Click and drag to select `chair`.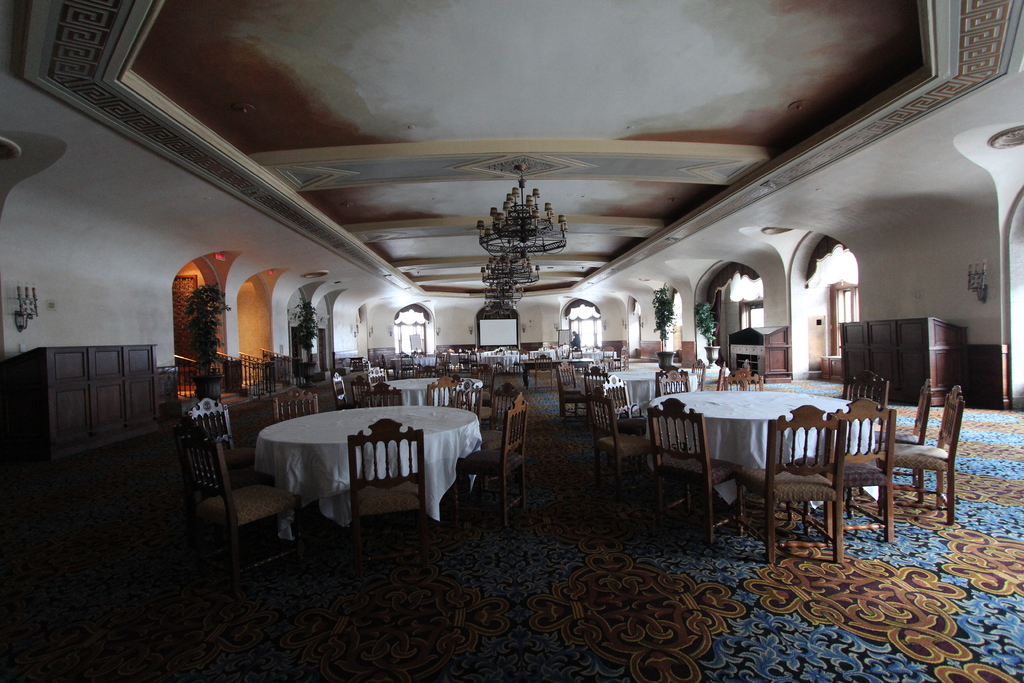
Selection: 454 350 473 370.
